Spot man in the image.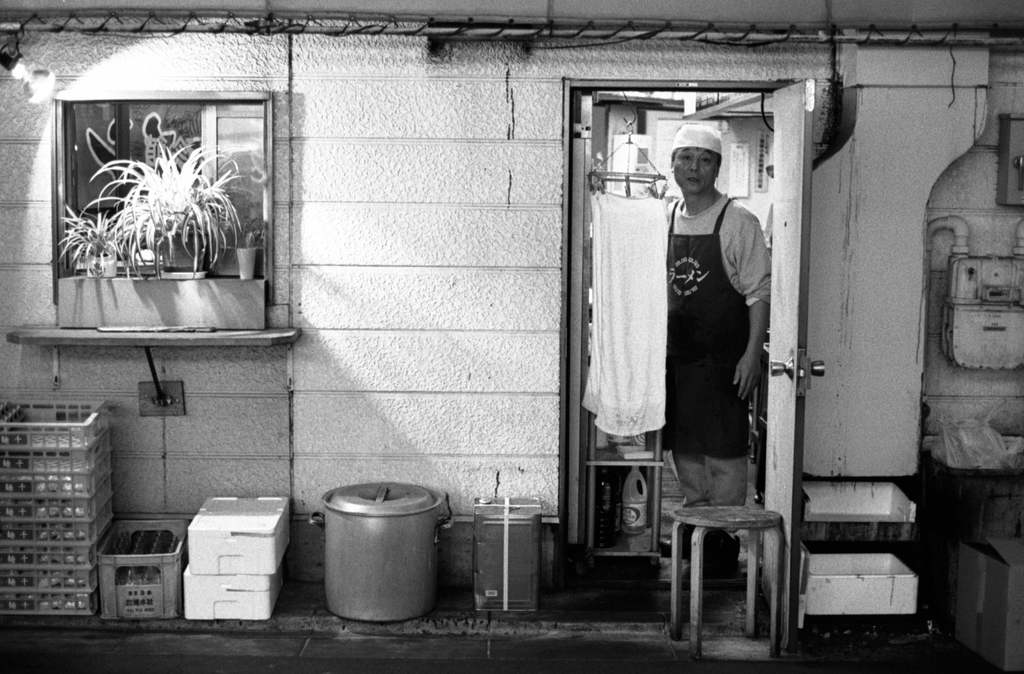
man found at [left=662, top=122, right=769, bottom=559].
